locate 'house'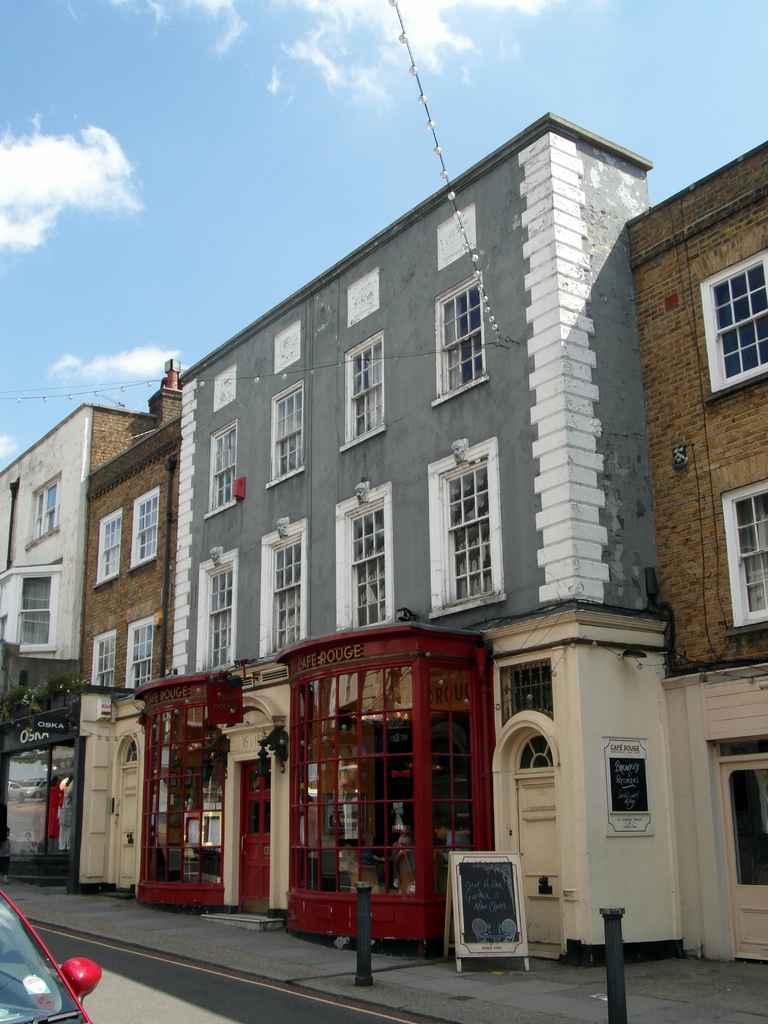
l=0, t=396, r=163, b=888
